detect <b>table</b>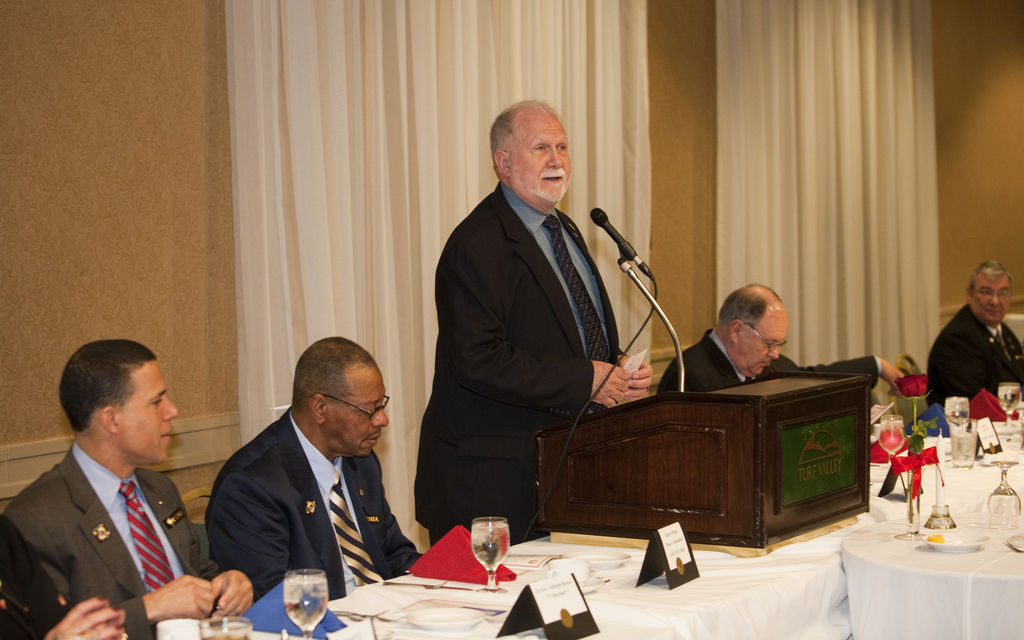
<box>840,508,1023,639</box>
